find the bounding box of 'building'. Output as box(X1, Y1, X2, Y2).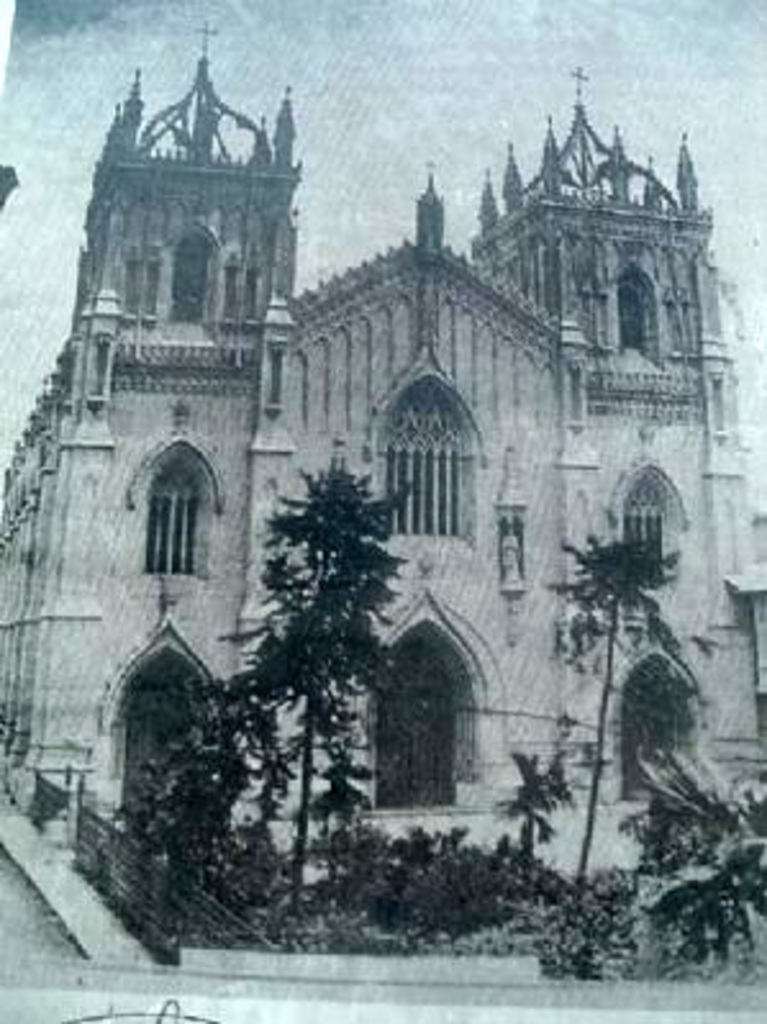
box(0, 54, 764, 968).
